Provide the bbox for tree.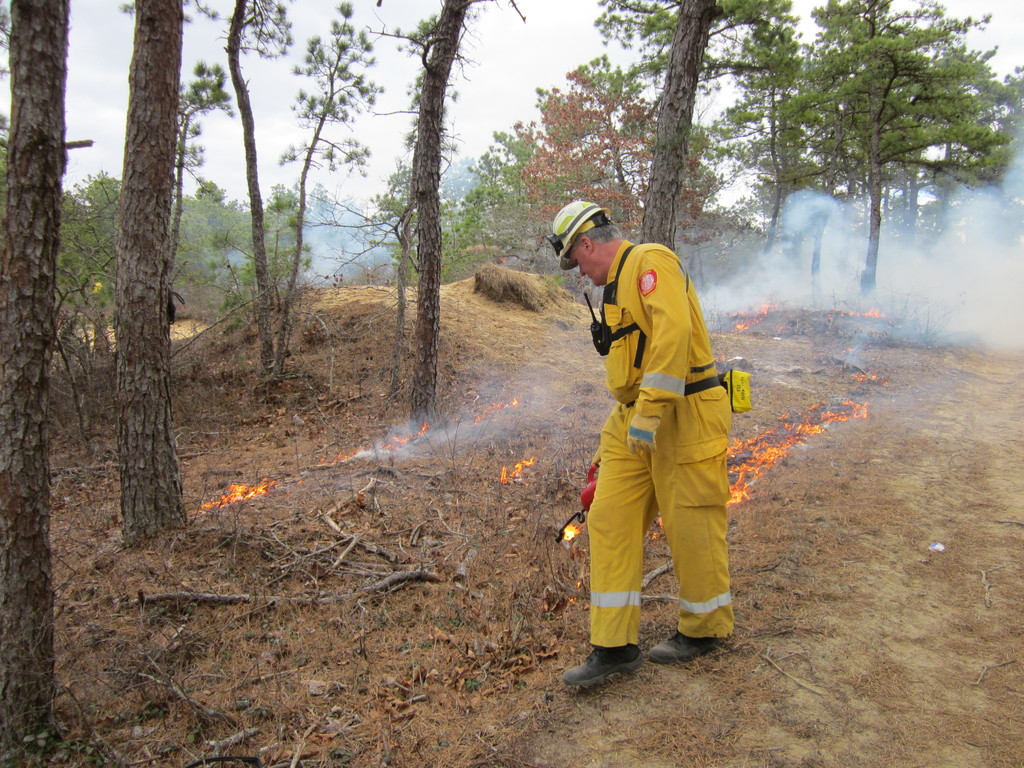
bbox(429, 124, 592, 296).
